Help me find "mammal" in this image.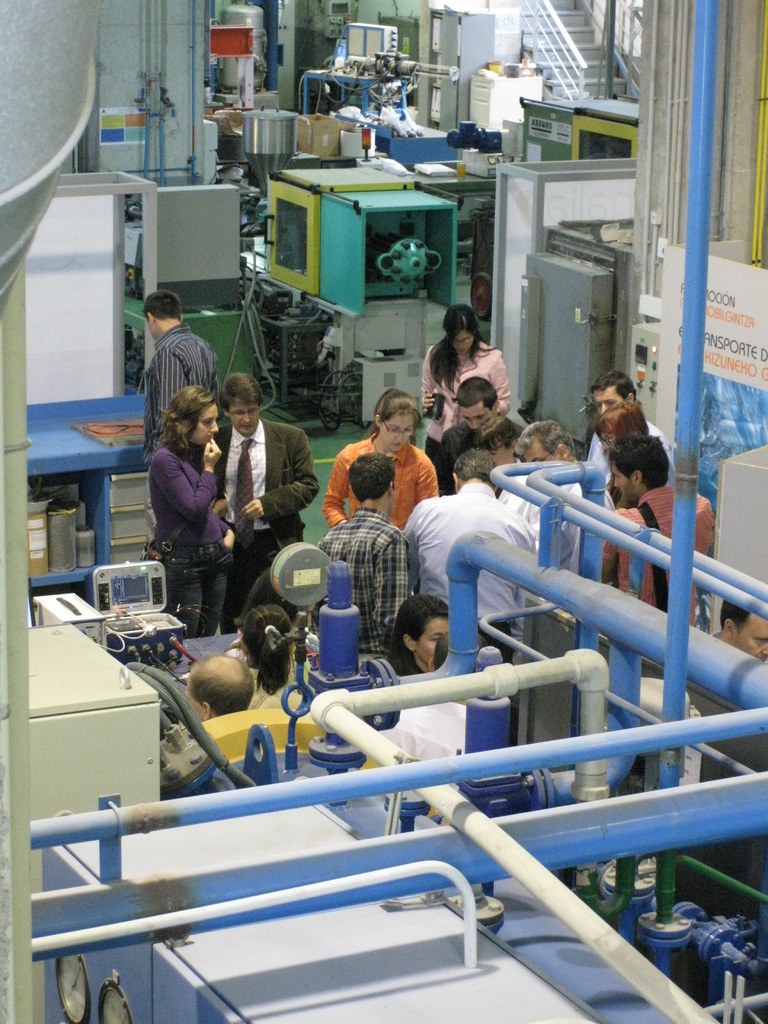
Found it: <region>188, 656, 254, 721</region>.
